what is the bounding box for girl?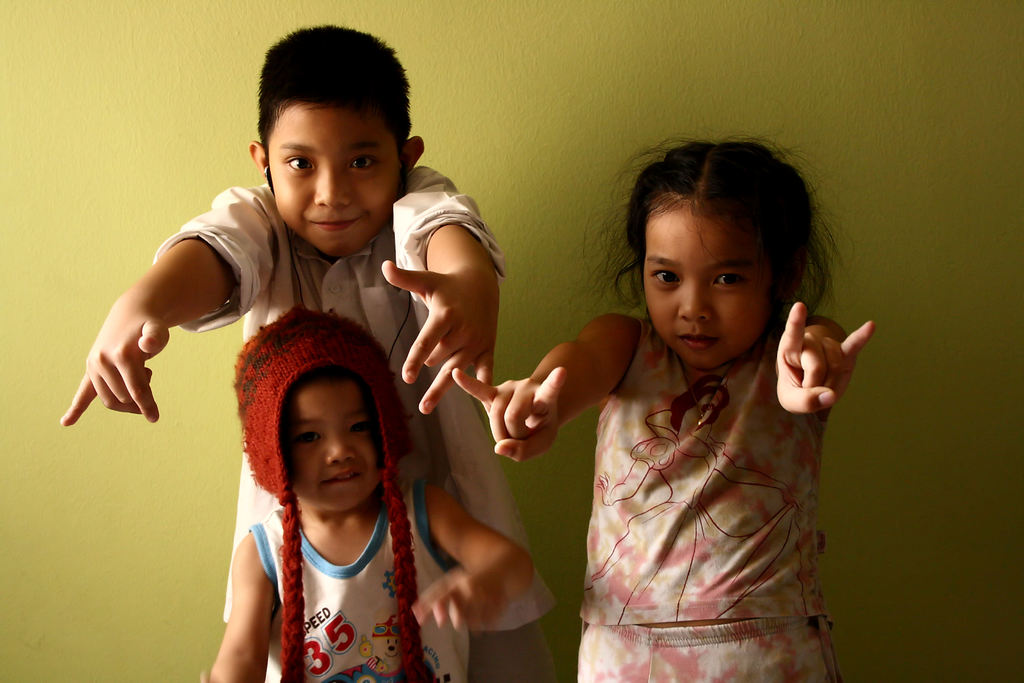
crop(206, 306, 531, 682).
